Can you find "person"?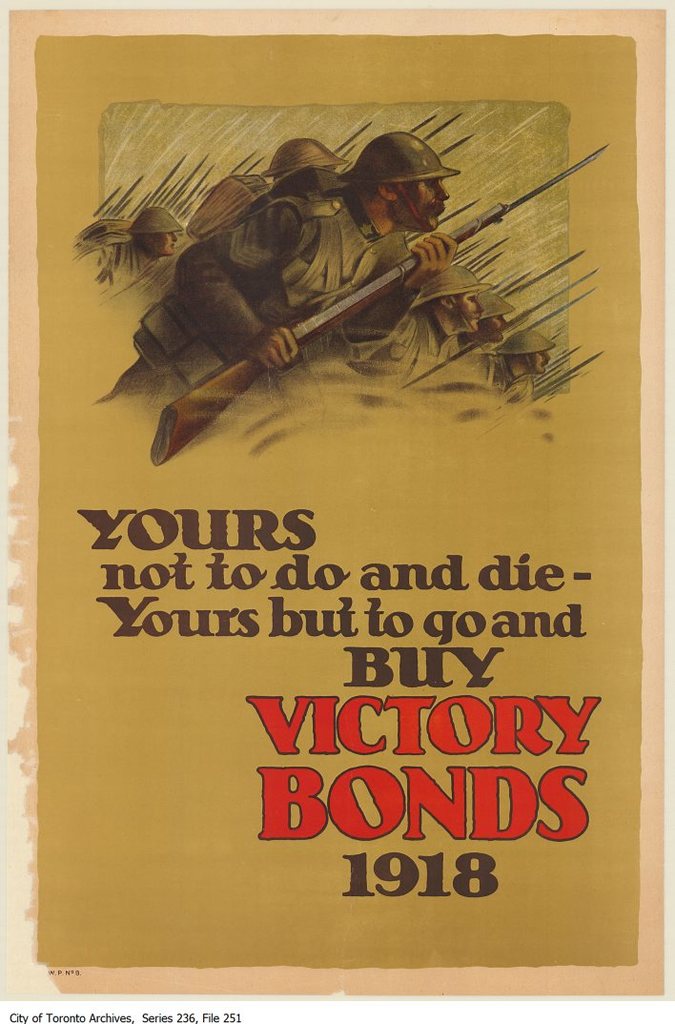
Yes, bounding box: Rect(341, 262, 501, 390).
